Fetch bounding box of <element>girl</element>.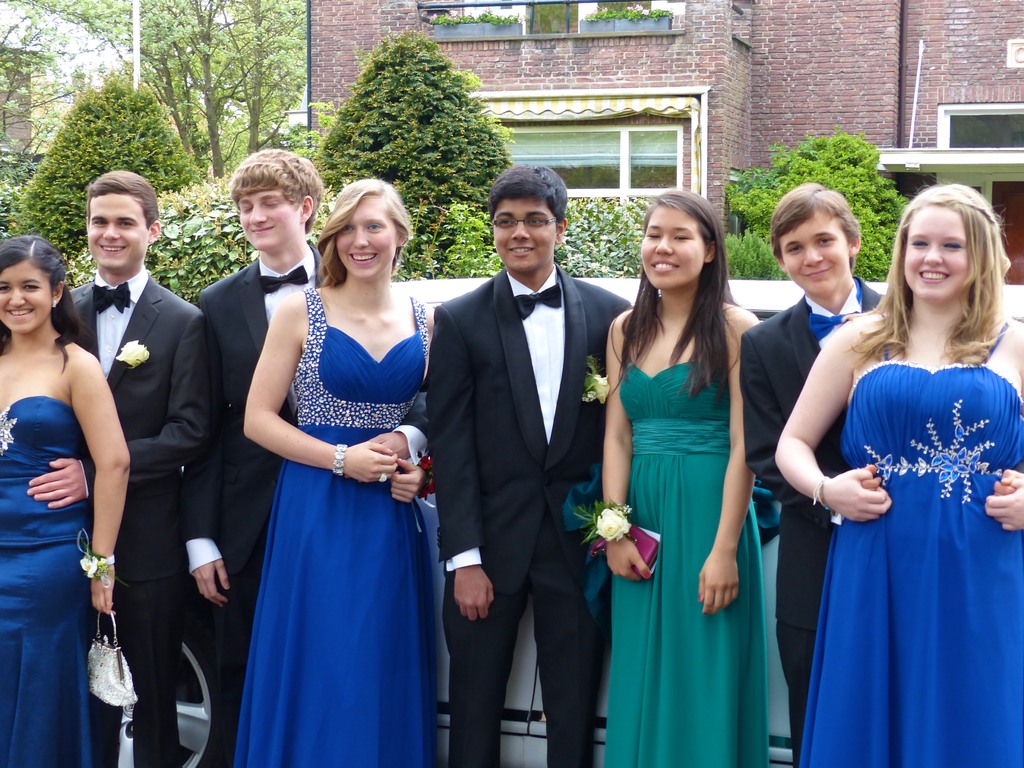
Bbox: [245,179,431,766].
